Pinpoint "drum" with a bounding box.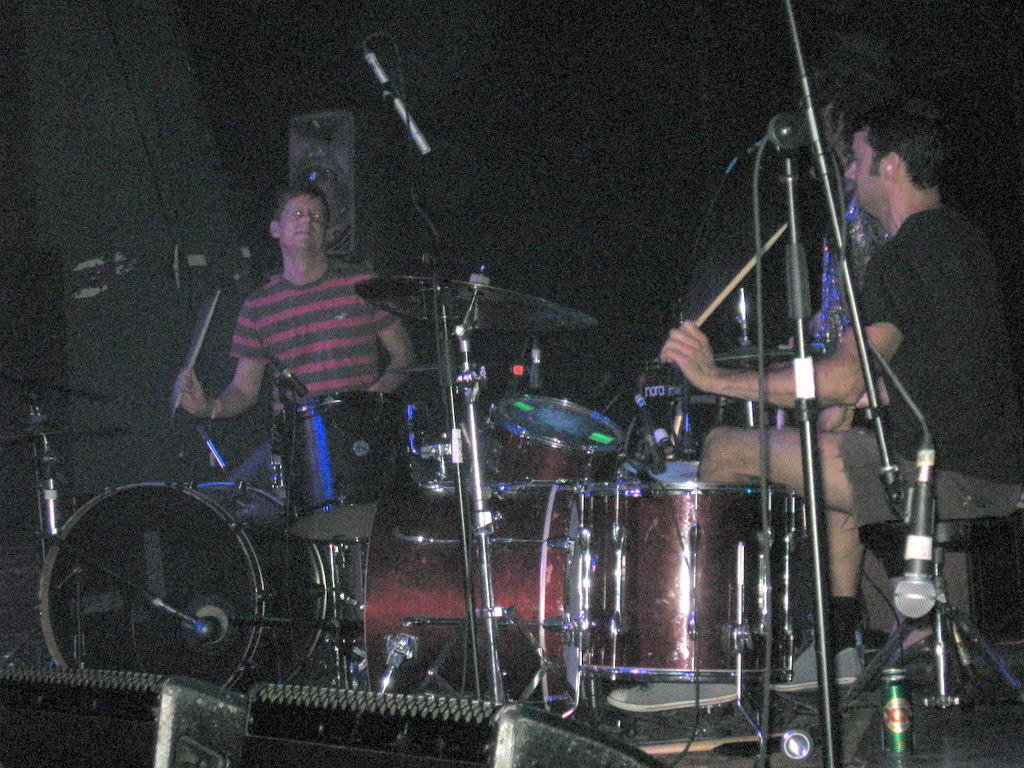
(366,480,595,718).
